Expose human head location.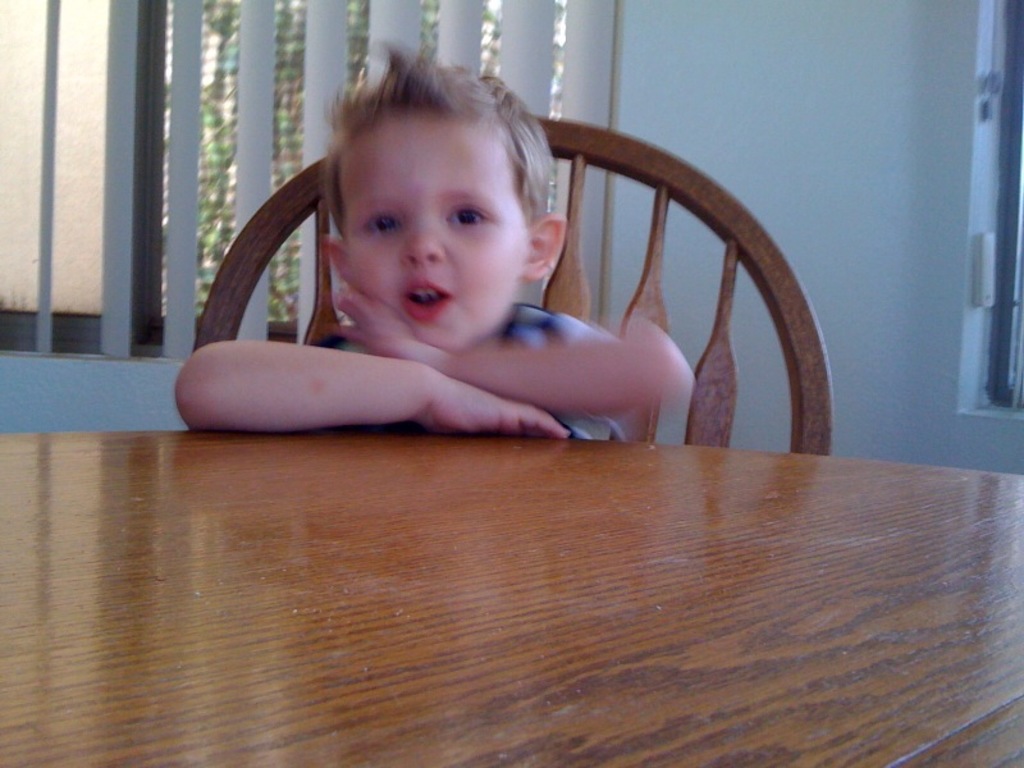
Exposed at 300 47 541 342.
